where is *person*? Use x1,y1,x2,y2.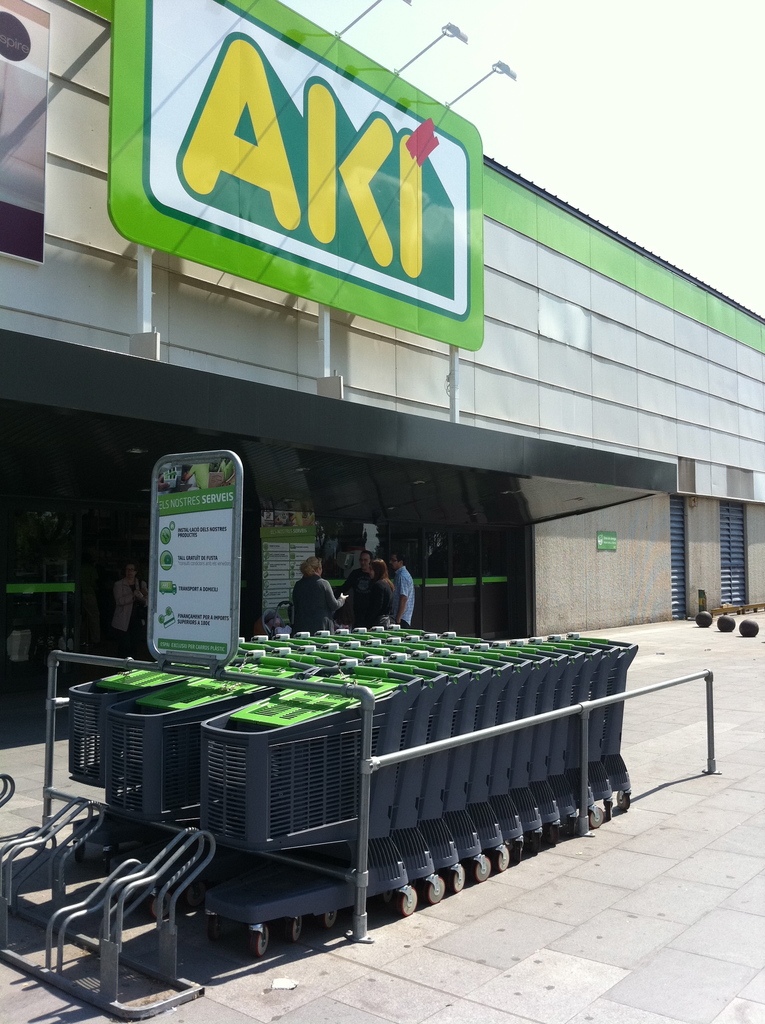
354,560,396,627.
